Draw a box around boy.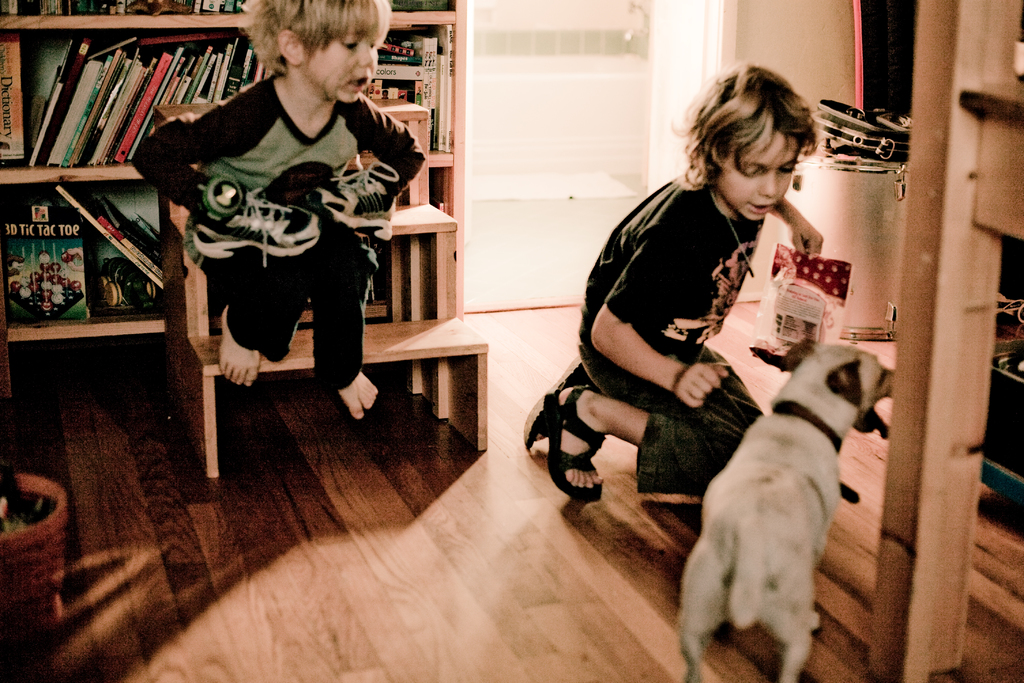
select_region(129, 0, 447, 418).
